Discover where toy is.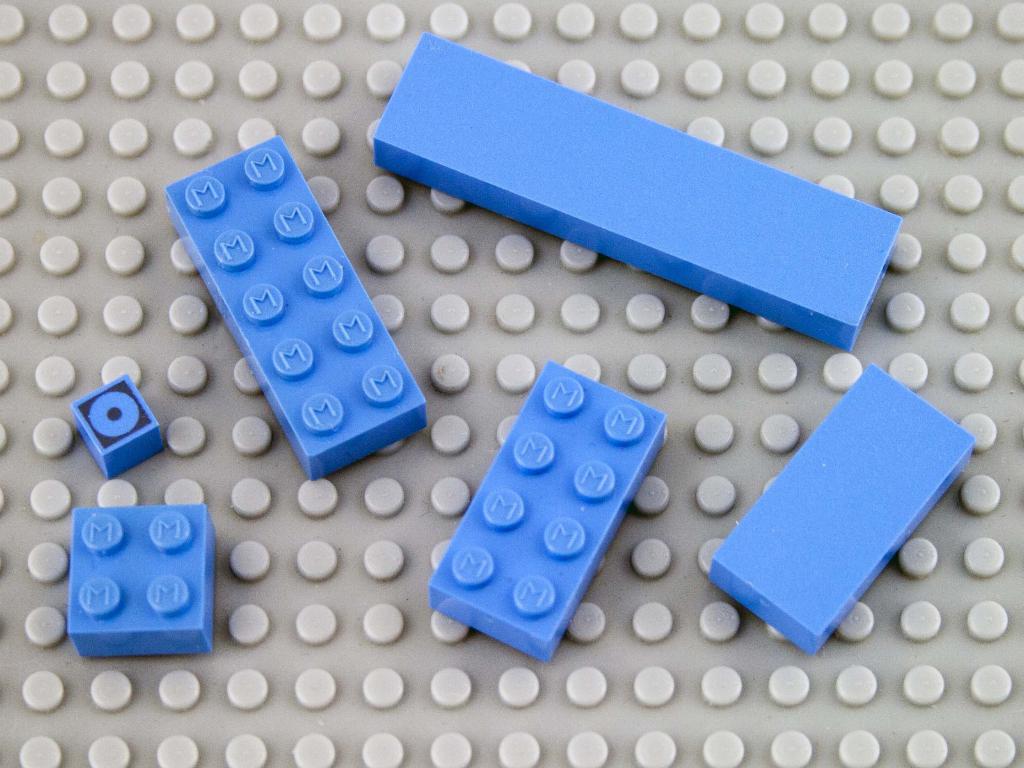
Discovered at <region>420, 355, 664, 663</region>.
